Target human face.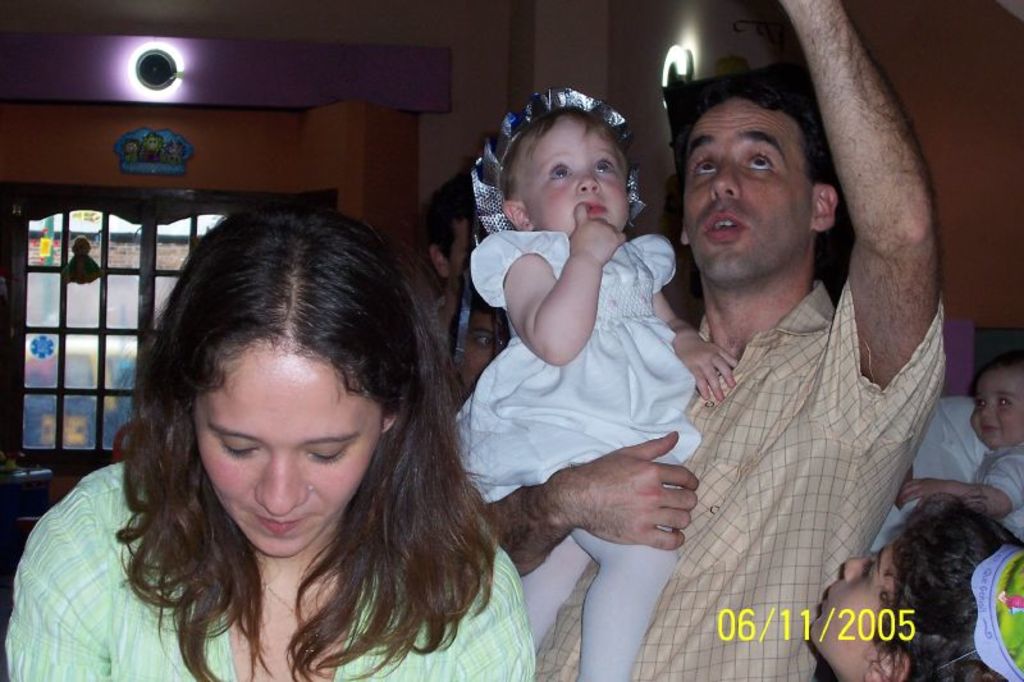
Target region: {"left": 673, "top": 100, "right": 812, "bottom": 287}.
